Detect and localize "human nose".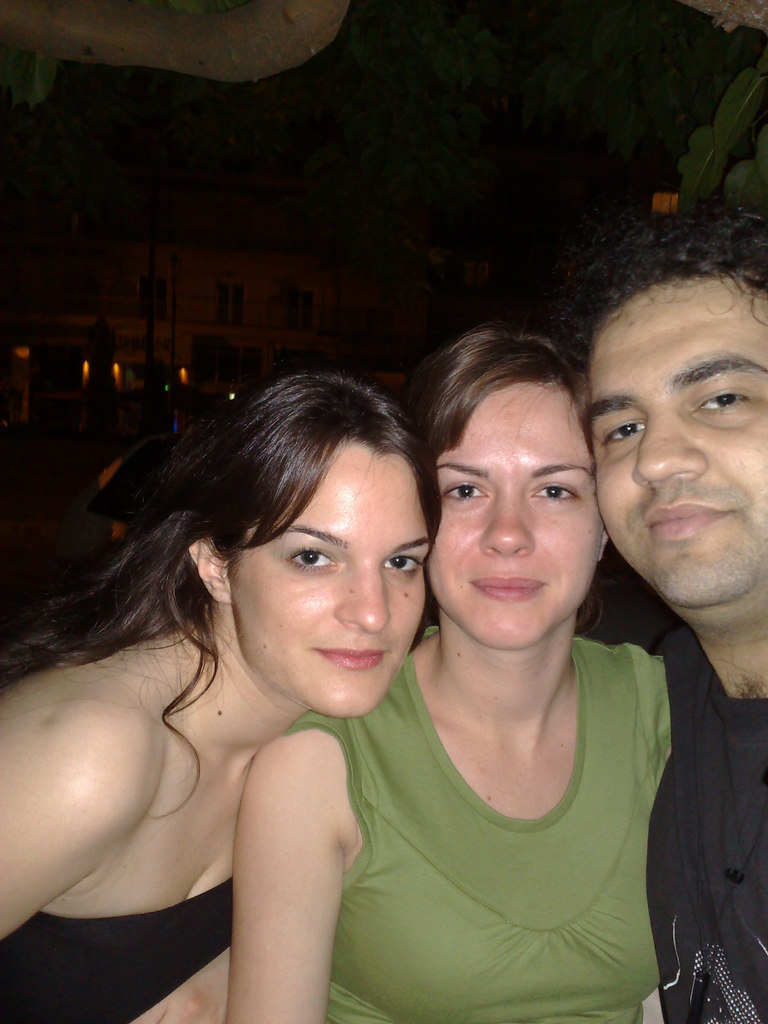
Localized at <bbox>334, 560, 392, 630</bbox>.
